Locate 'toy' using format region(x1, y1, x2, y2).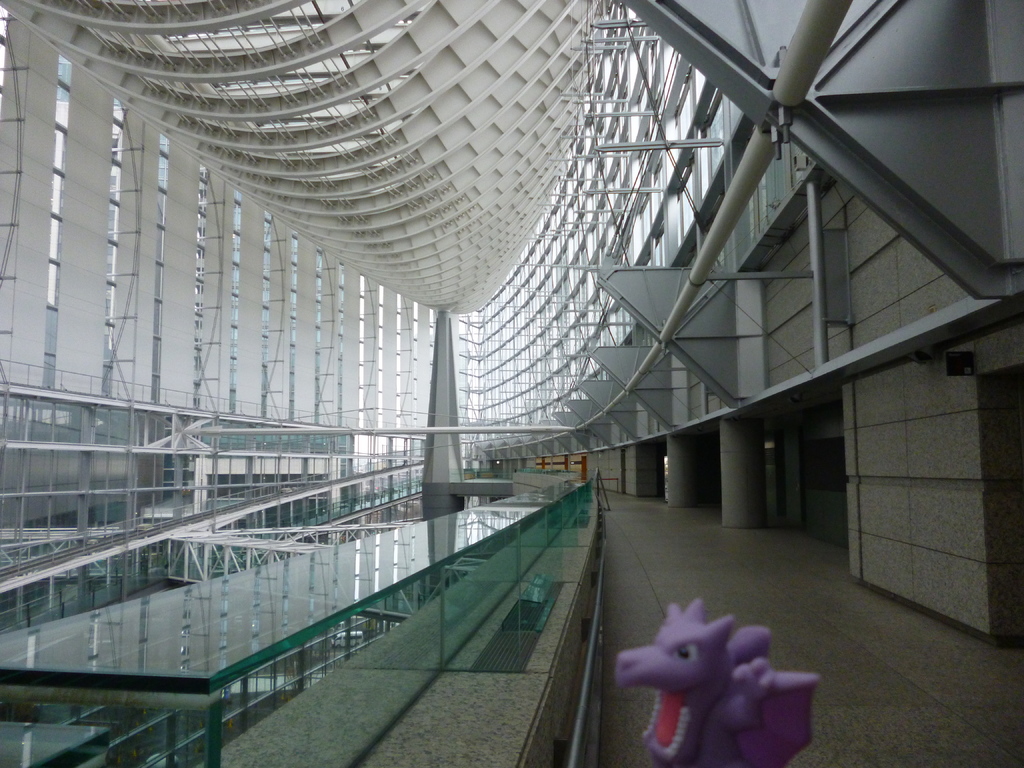
region(621, 598, 802, 756).
